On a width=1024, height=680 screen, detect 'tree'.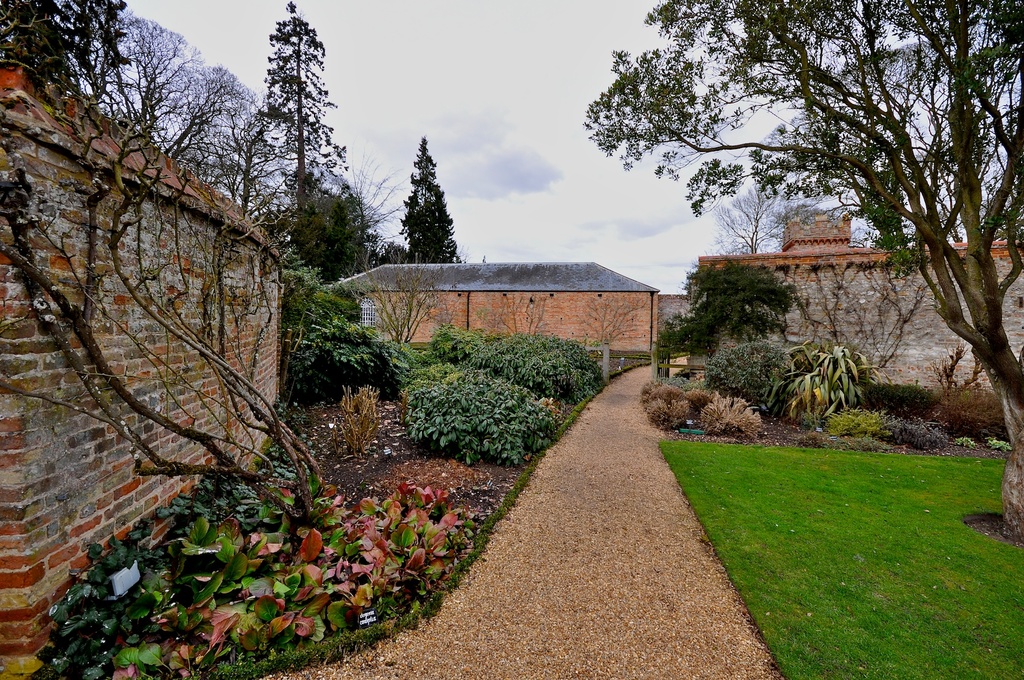
bbox=(0, 0, 337, 521).
